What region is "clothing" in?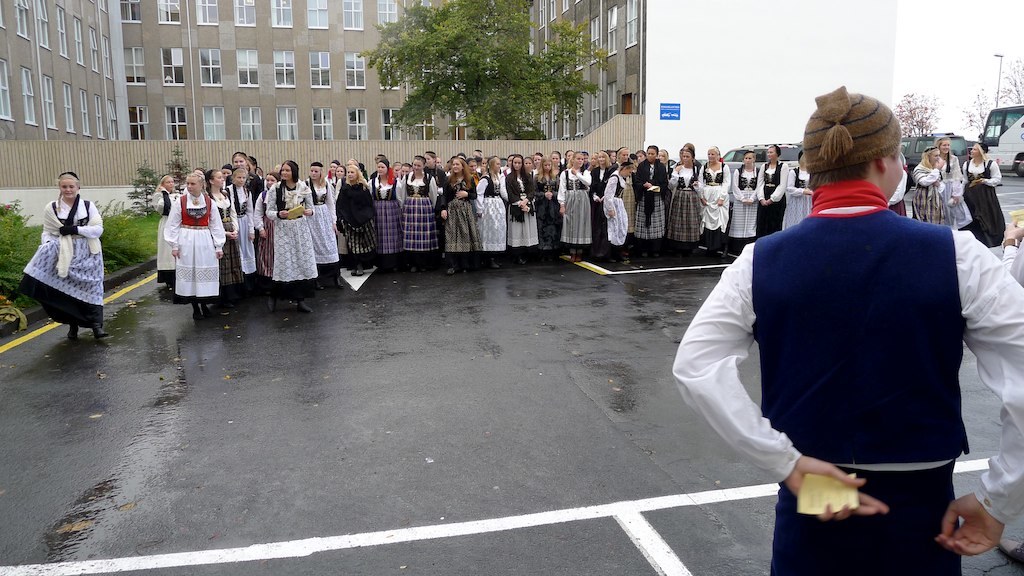
(x1=13, y1=190, x2=106, y2=333).
